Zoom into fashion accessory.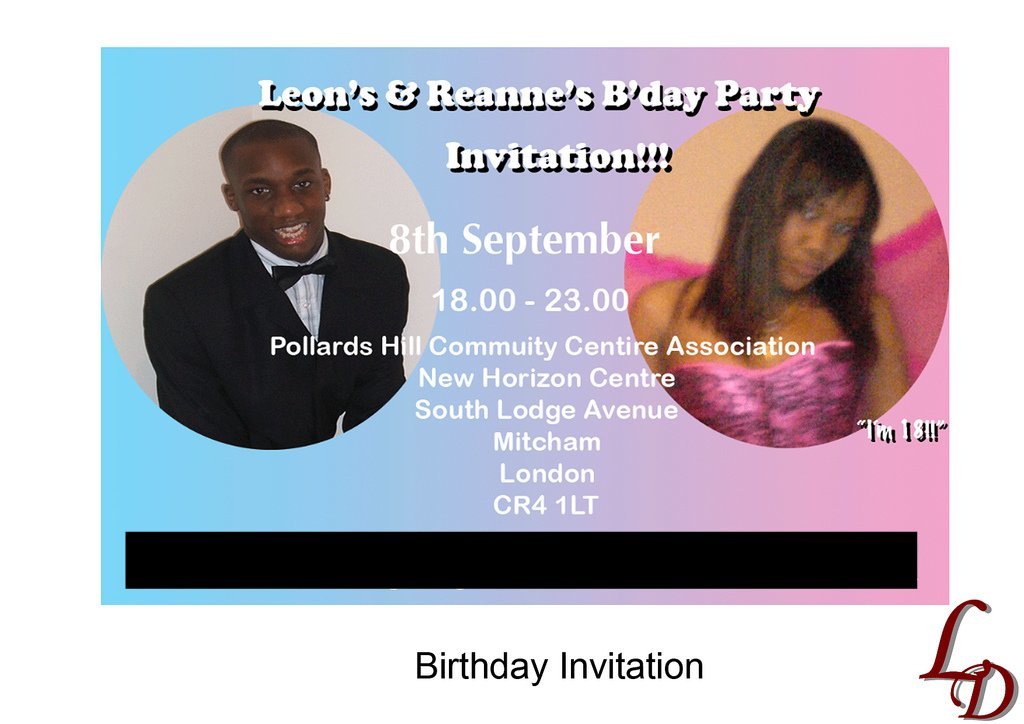
Zoom target: 273, 254, 335, 291.
